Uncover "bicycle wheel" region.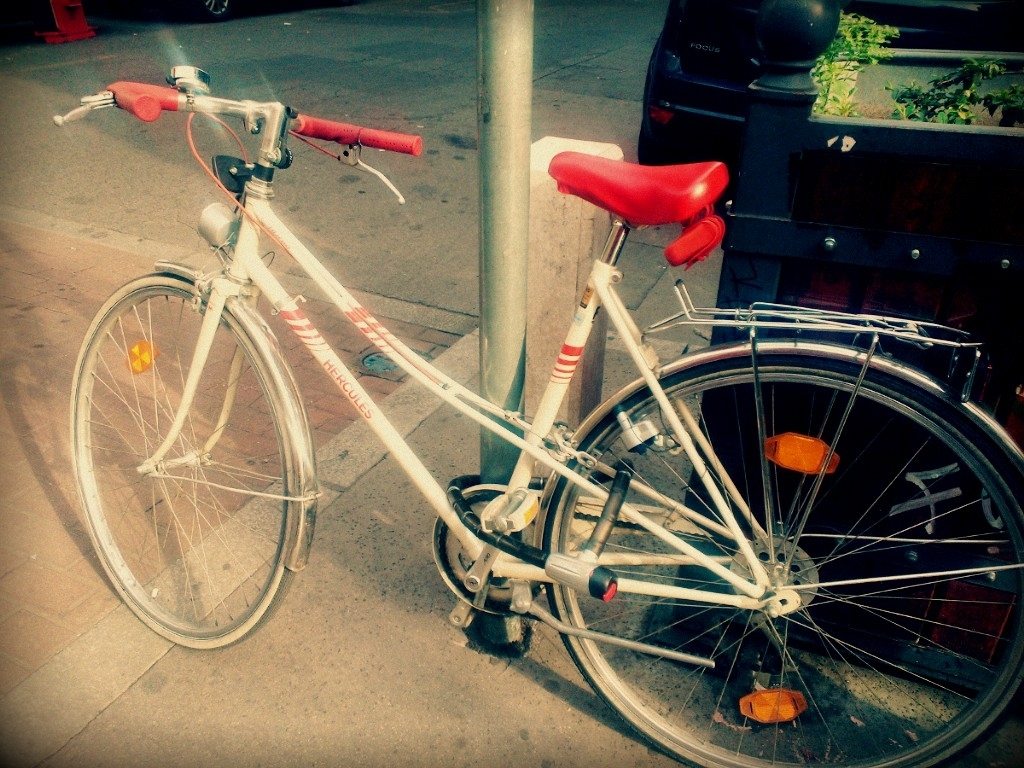
Uncovered: BBox(494, 335, 1009, 733).
